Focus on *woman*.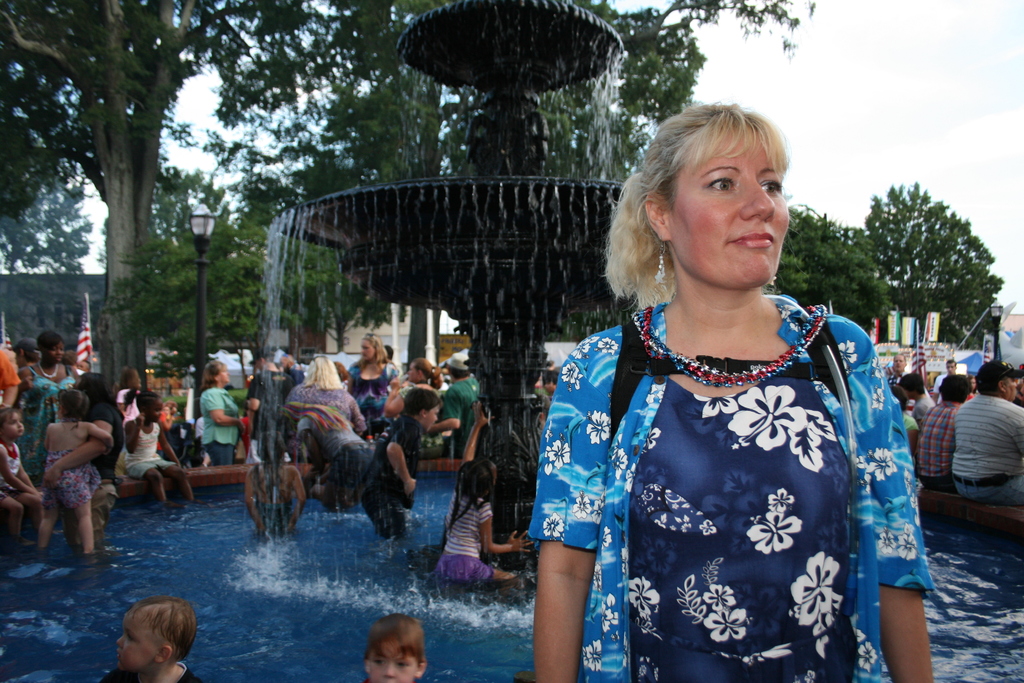
Focused at (18,328,80,482).
